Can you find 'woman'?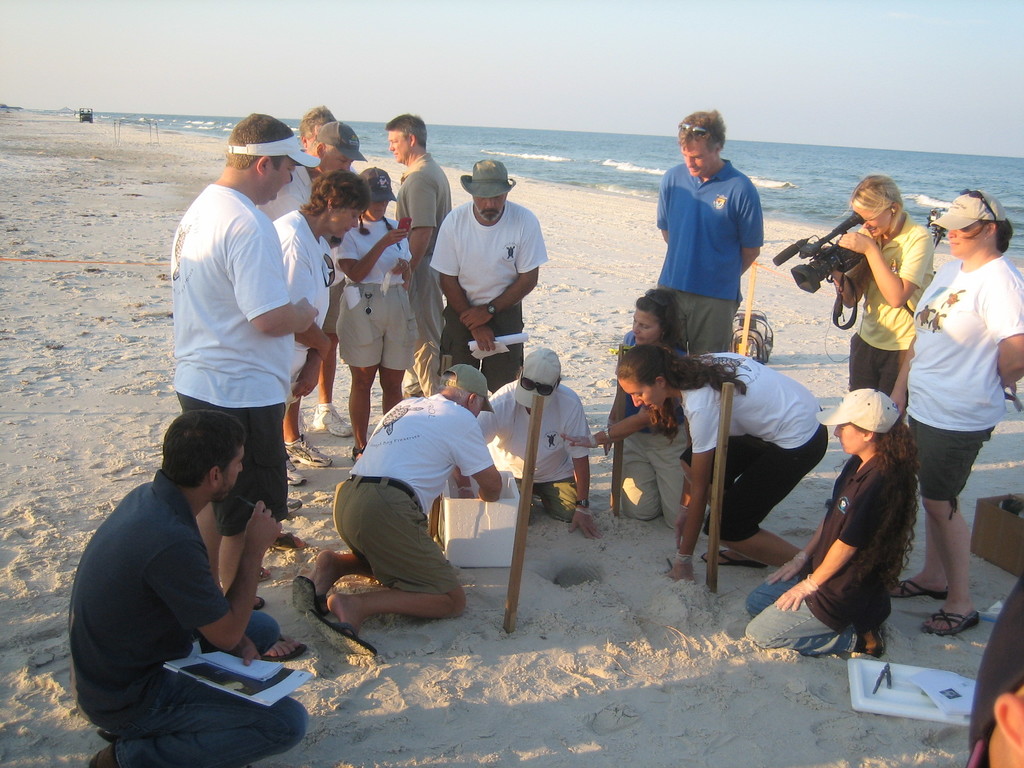
Yes, bounding box: {"left": 561, "top": 342, "right": 830, "bottom": 584}.
